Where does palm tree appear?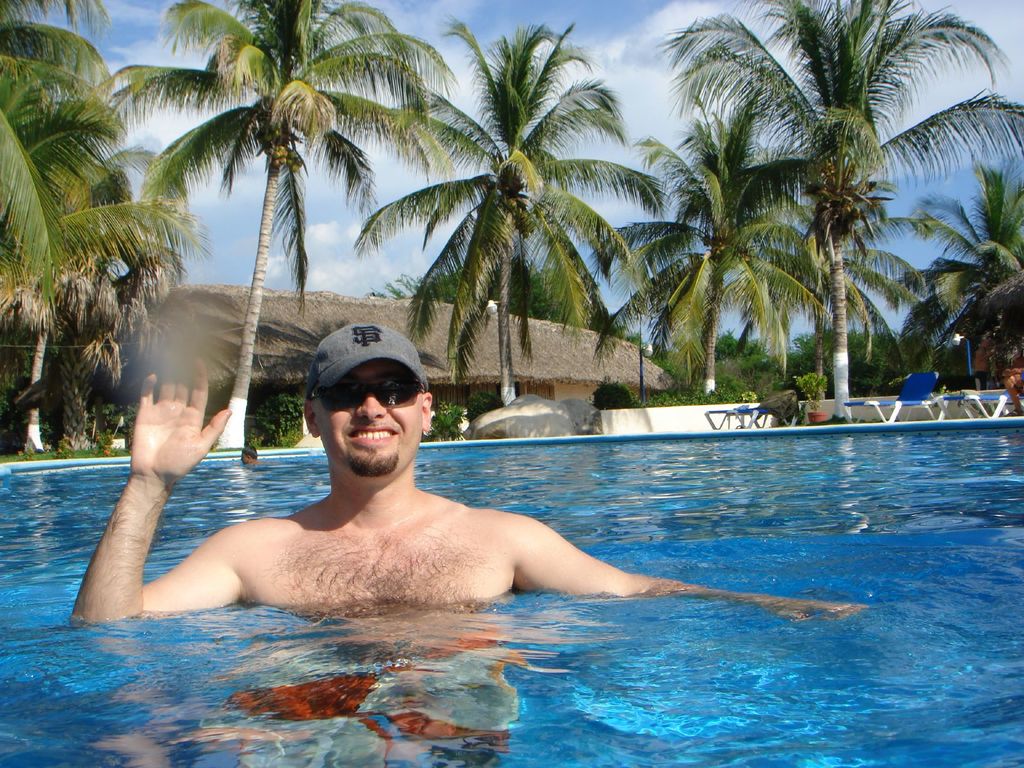
Appears at 910 198 1023 404.
